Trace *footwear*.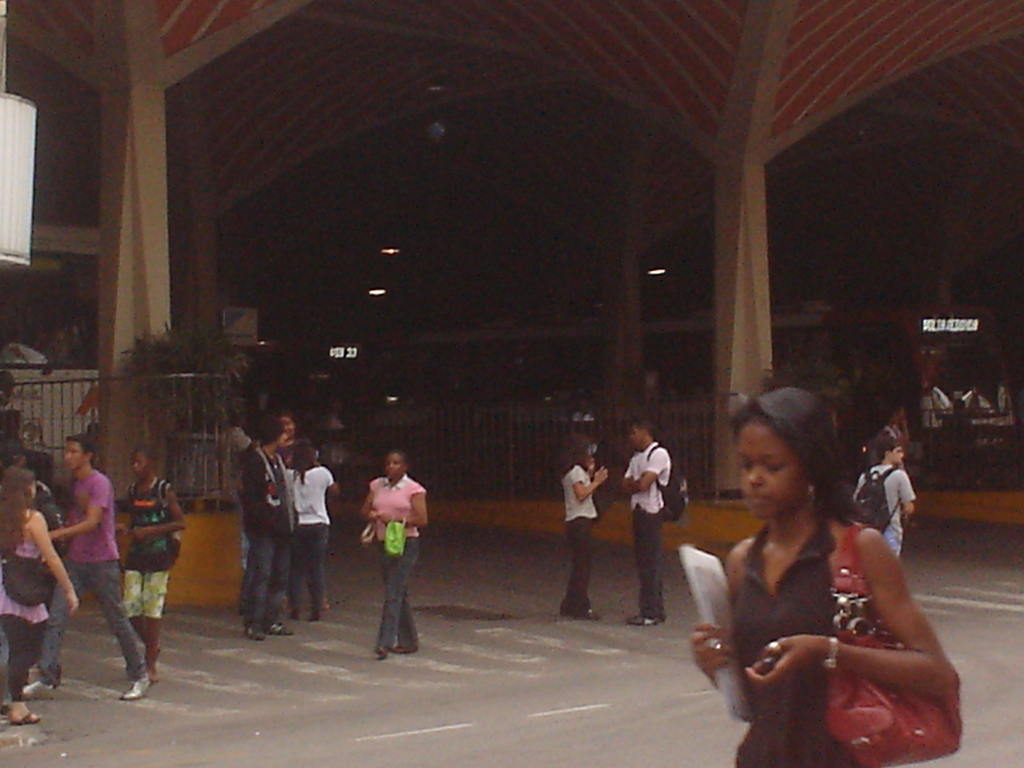
Traced to (290,611,303,625).
